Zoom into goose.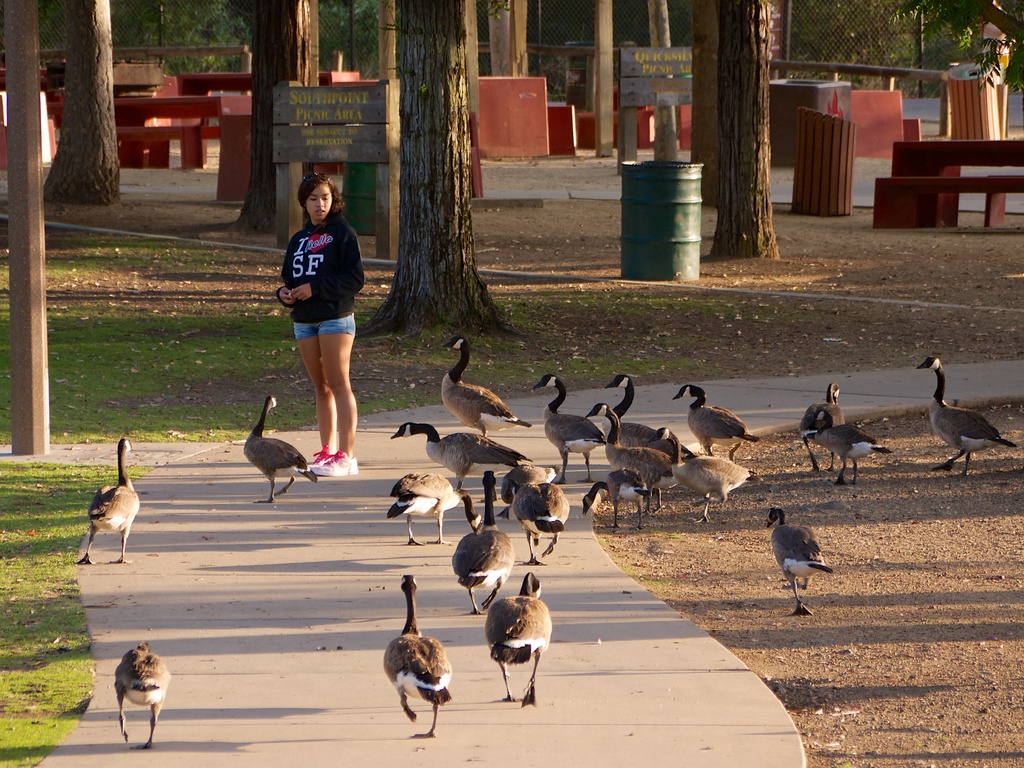
Zoom target: box=[584, 400, 668, 509].
